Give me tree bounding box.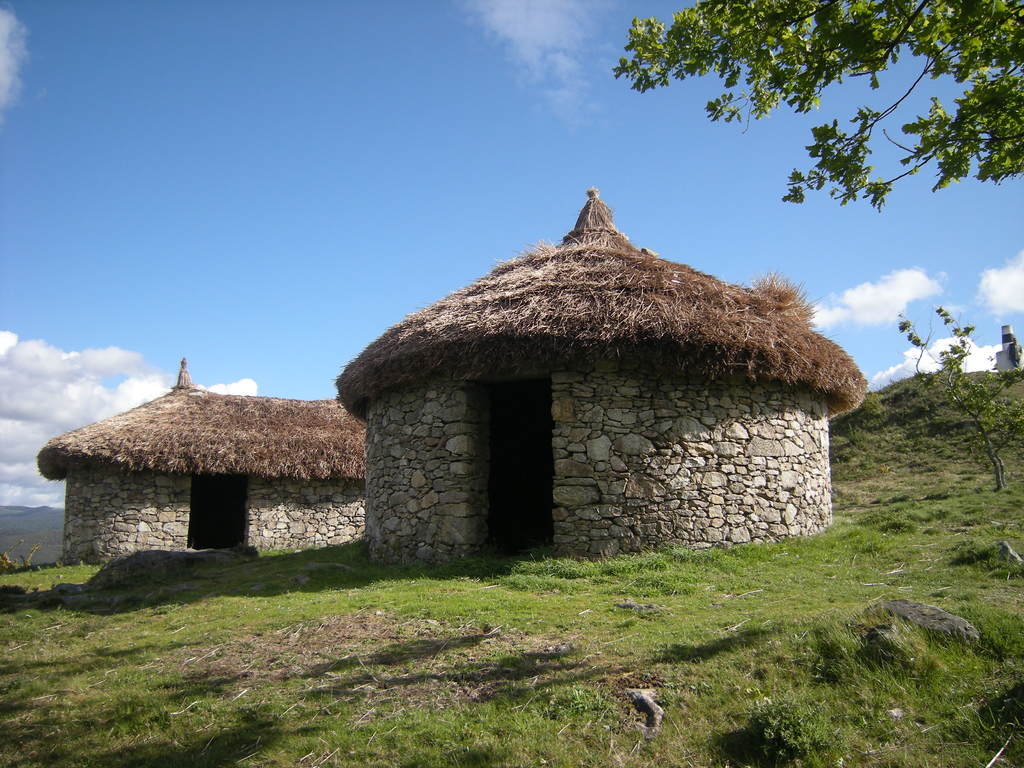
895/305/1023/491.
